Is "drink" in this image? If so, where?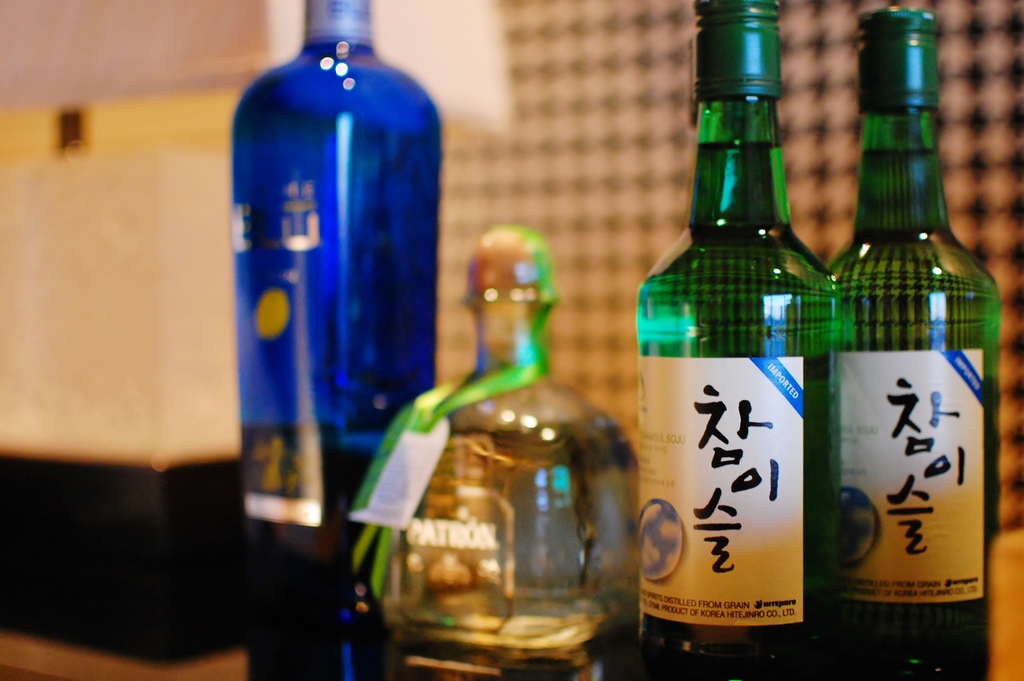
Yes, at box=[828, 149, 1003, 680].
